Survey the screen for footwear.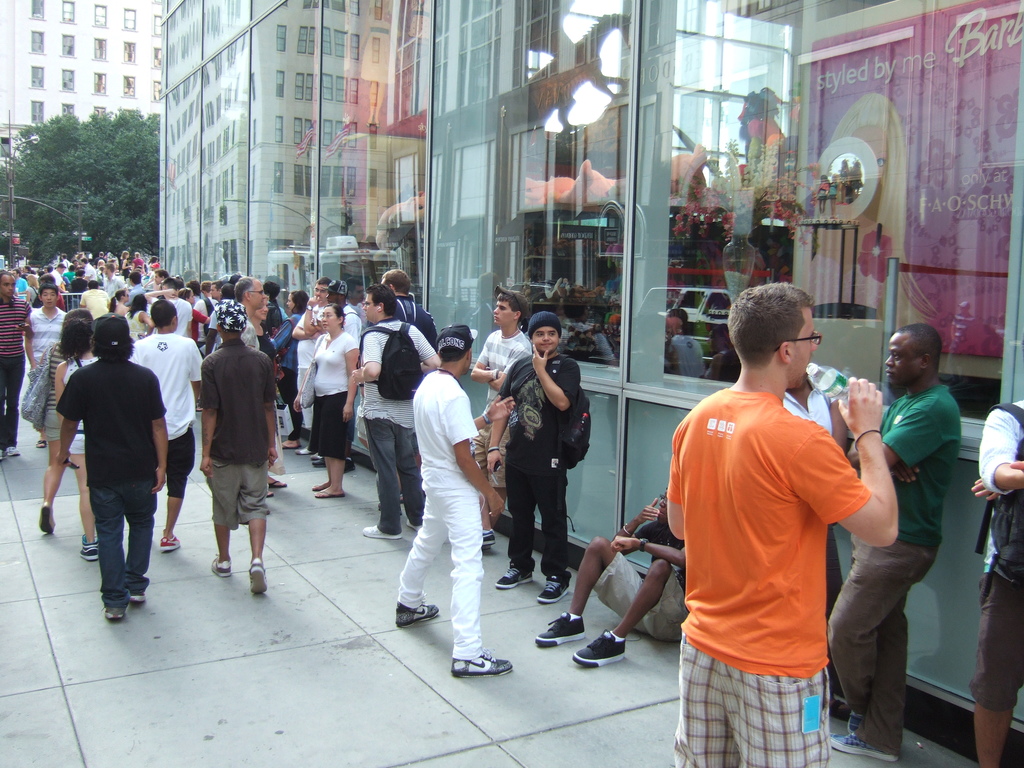
Survey found: crop(536, 614, 585, 638).
